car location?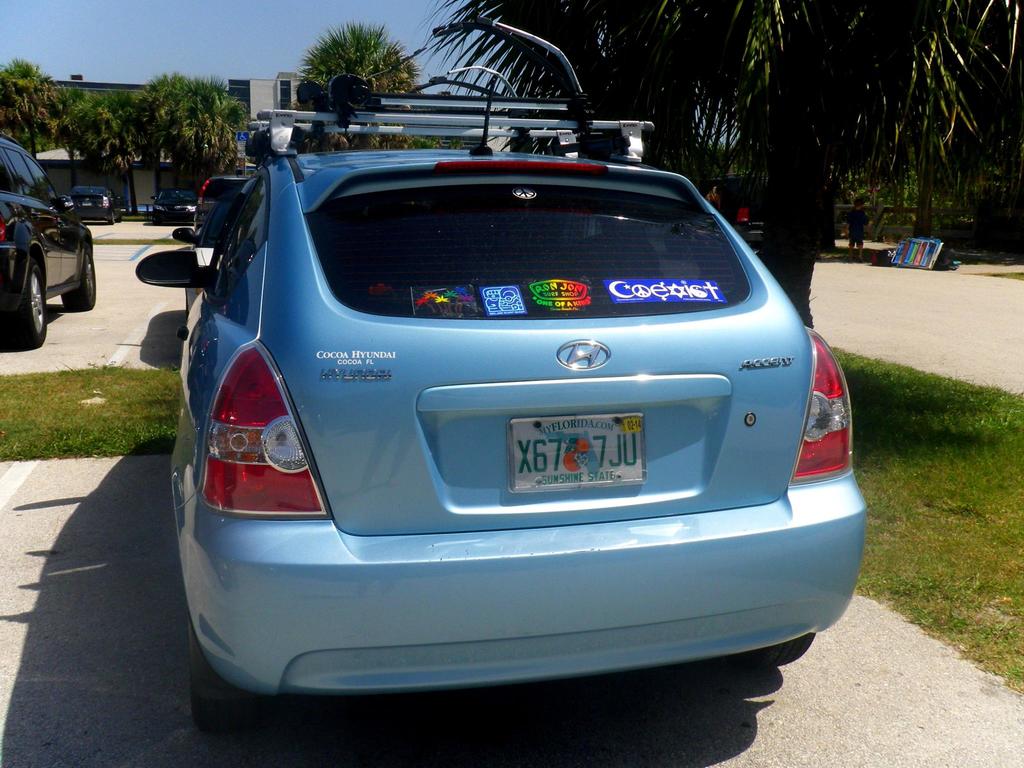
0, 135, 104, 355
